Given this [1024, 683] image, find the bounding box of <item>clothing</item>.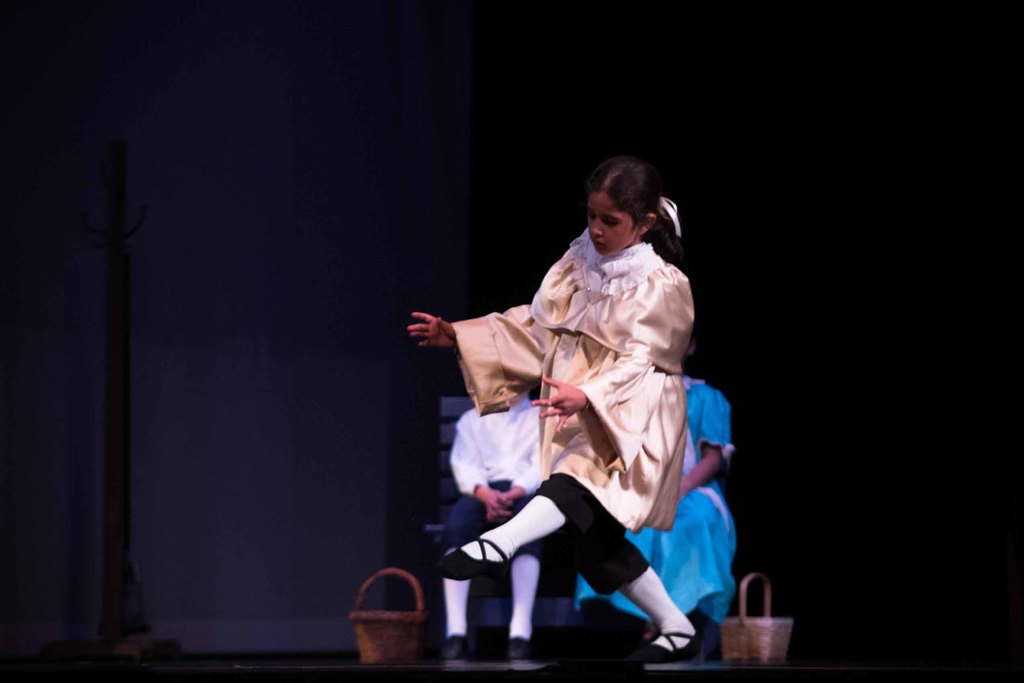
rect(620, 565, 701, 649).
